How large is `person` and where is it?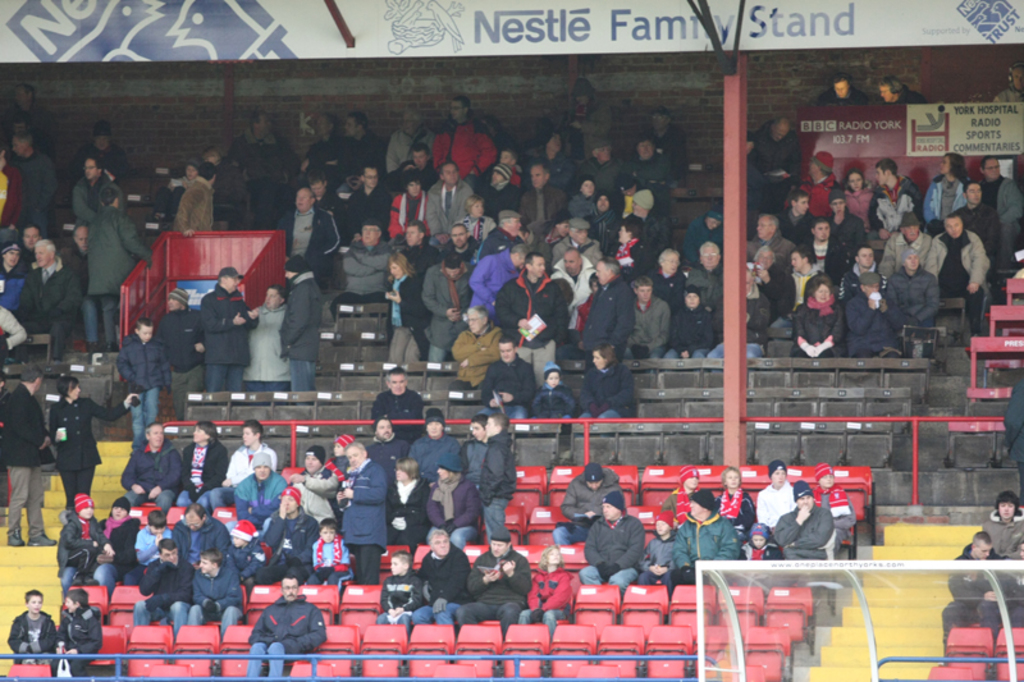
Bounding box: 191, 261, 262, 392.
